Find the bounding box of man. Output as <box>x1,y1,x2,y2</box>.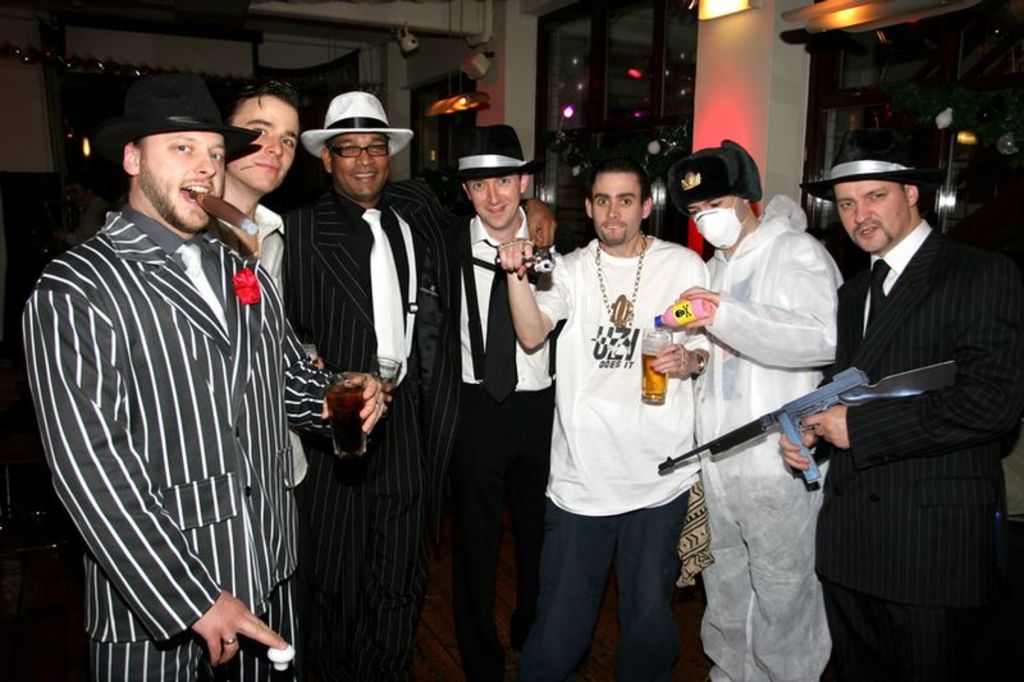
<box>209,88,289,299</box>.
